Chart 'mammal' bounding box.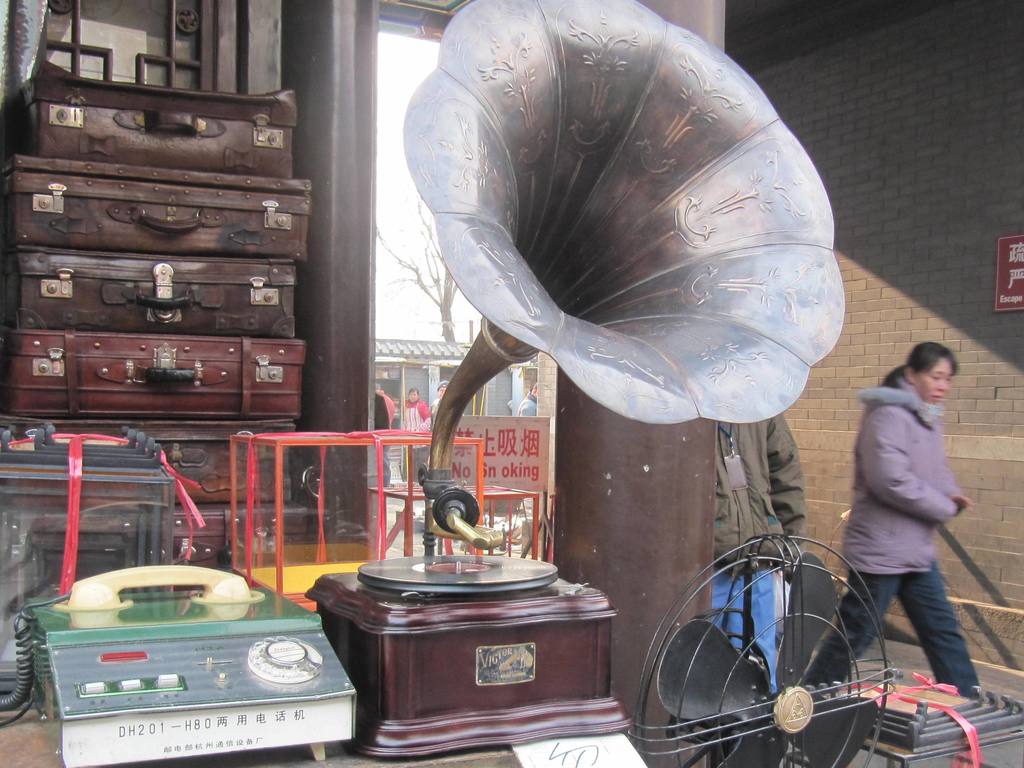
Charted: <region>401, 387, 435, 484</region>.
